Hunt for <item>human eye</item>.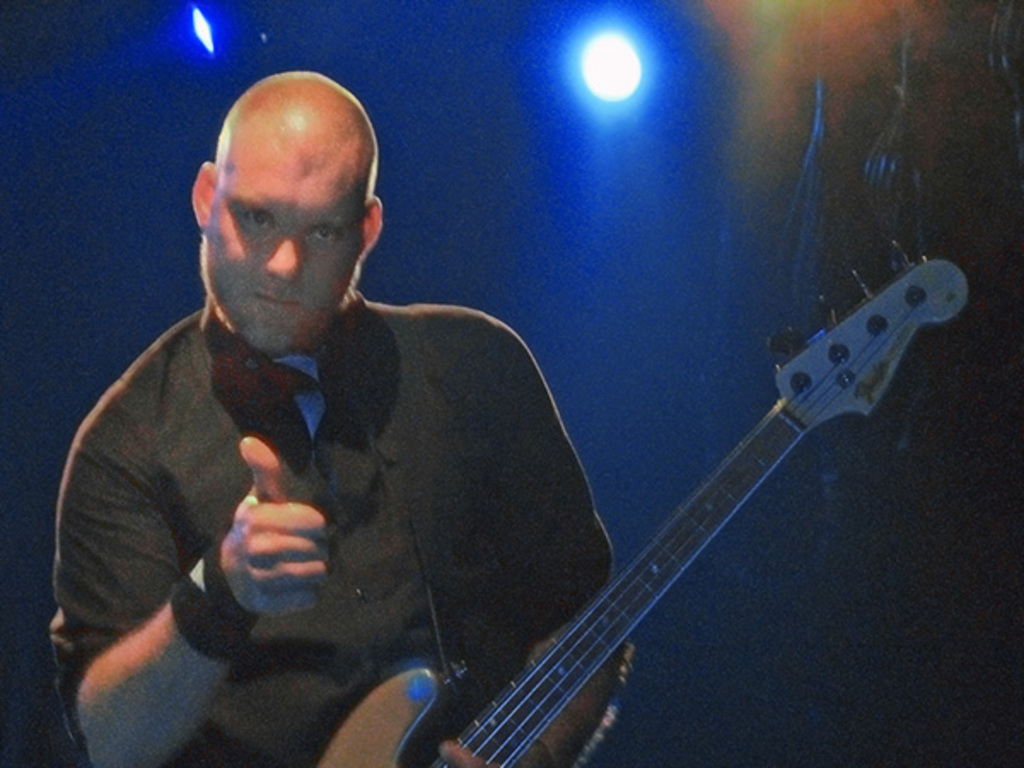
Hunted down at bbox=[232, 212, 282, 237].
